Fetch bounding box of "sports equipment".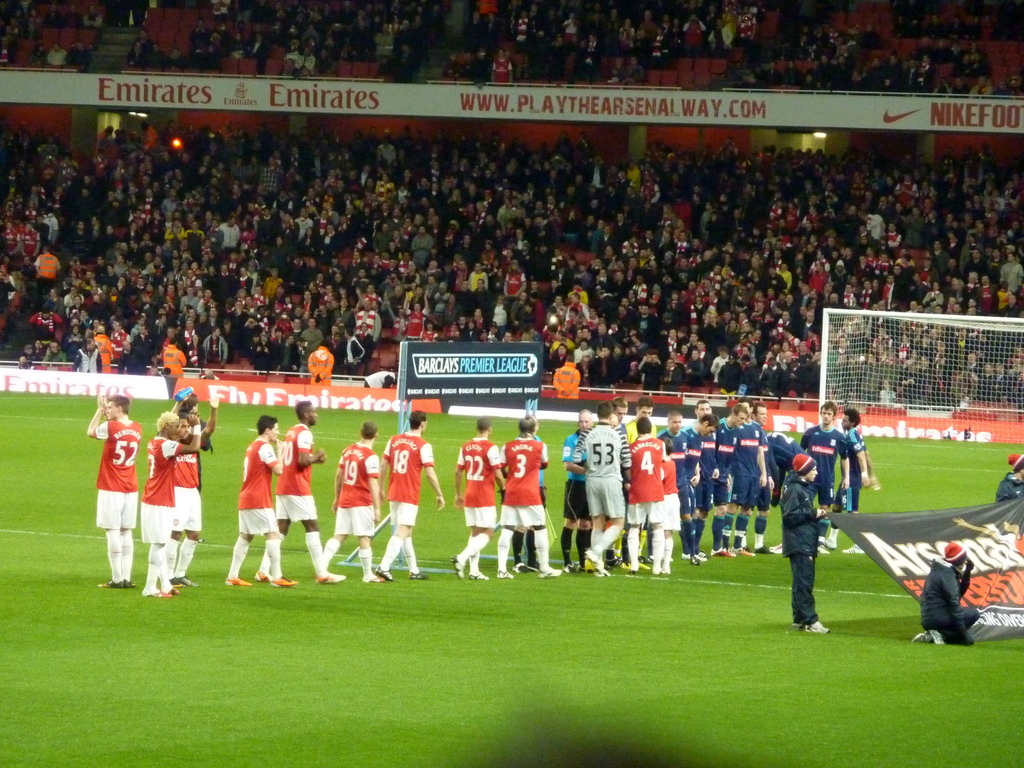
Bbox: bbox=[99, 579, 122, 587].
